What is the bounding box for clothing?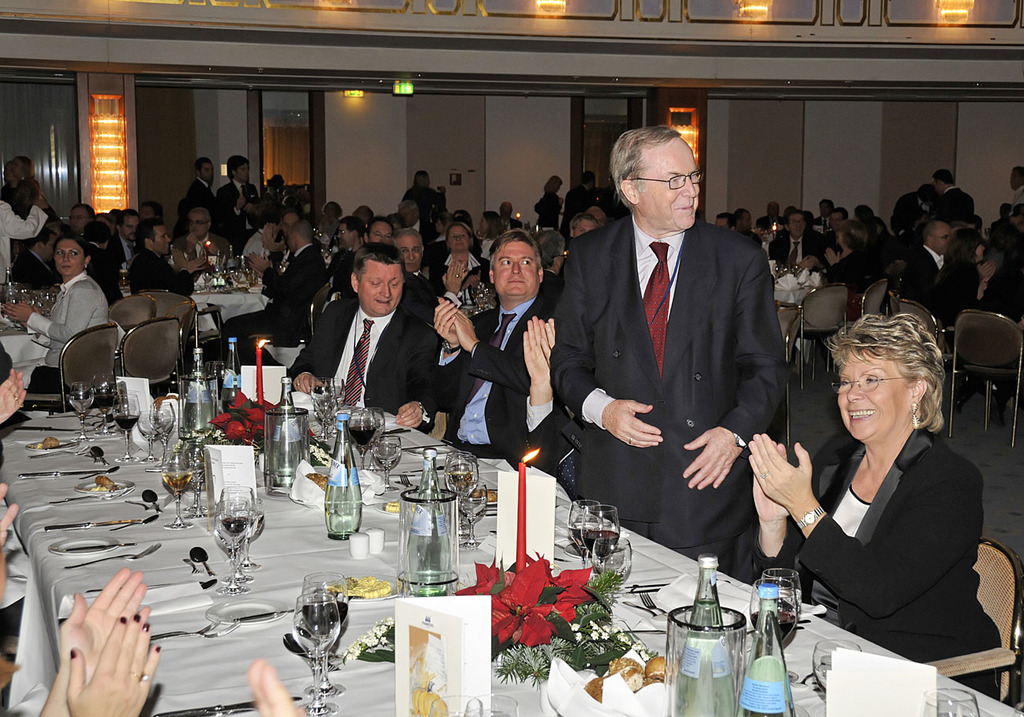
<region>936, 262, 957, 328</region>.
